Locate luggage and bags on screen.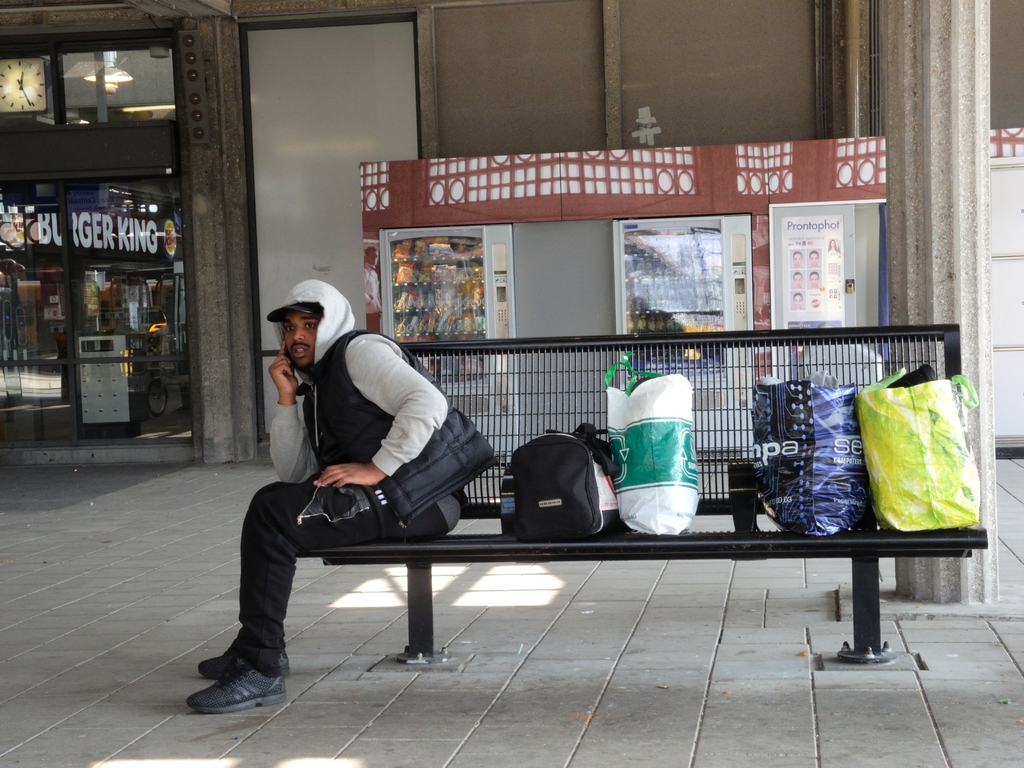
On screen at <bbox>752, 376, 875, 542</bbox>.
